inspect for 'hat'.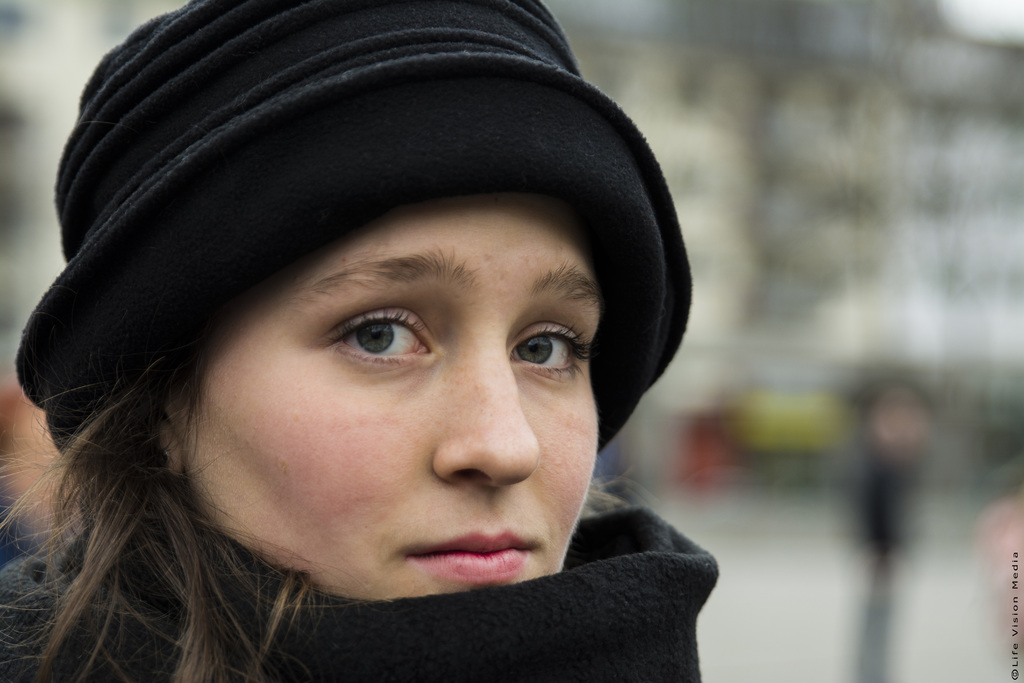
Inspection: BBox(16, 0, 693, 454).
